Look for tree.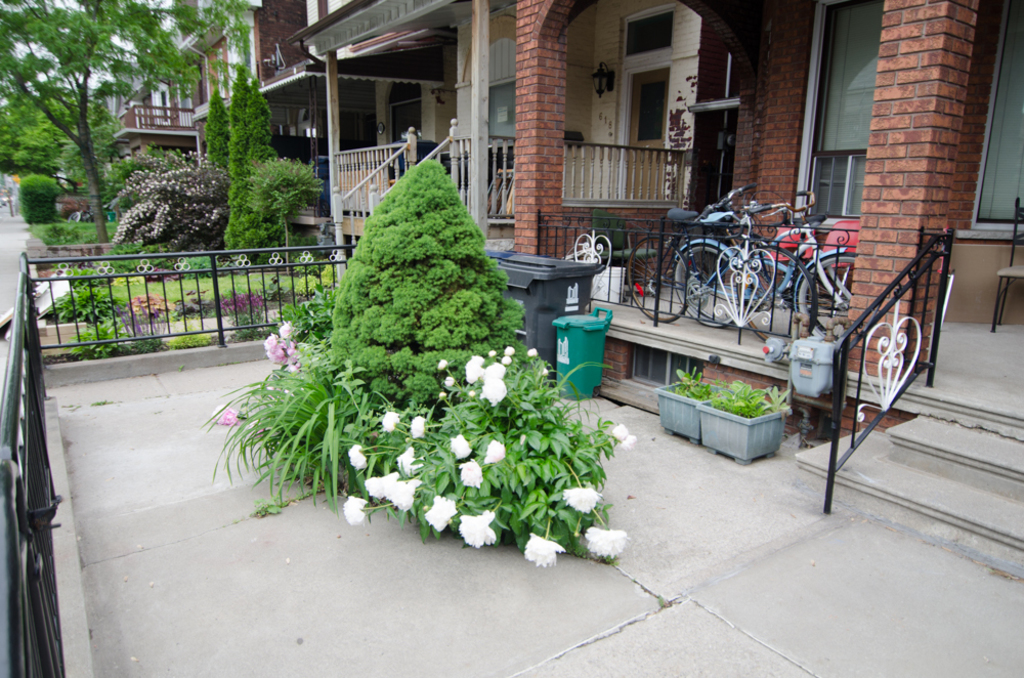
Found: left=248, top=81, right=280, bottom=169.
